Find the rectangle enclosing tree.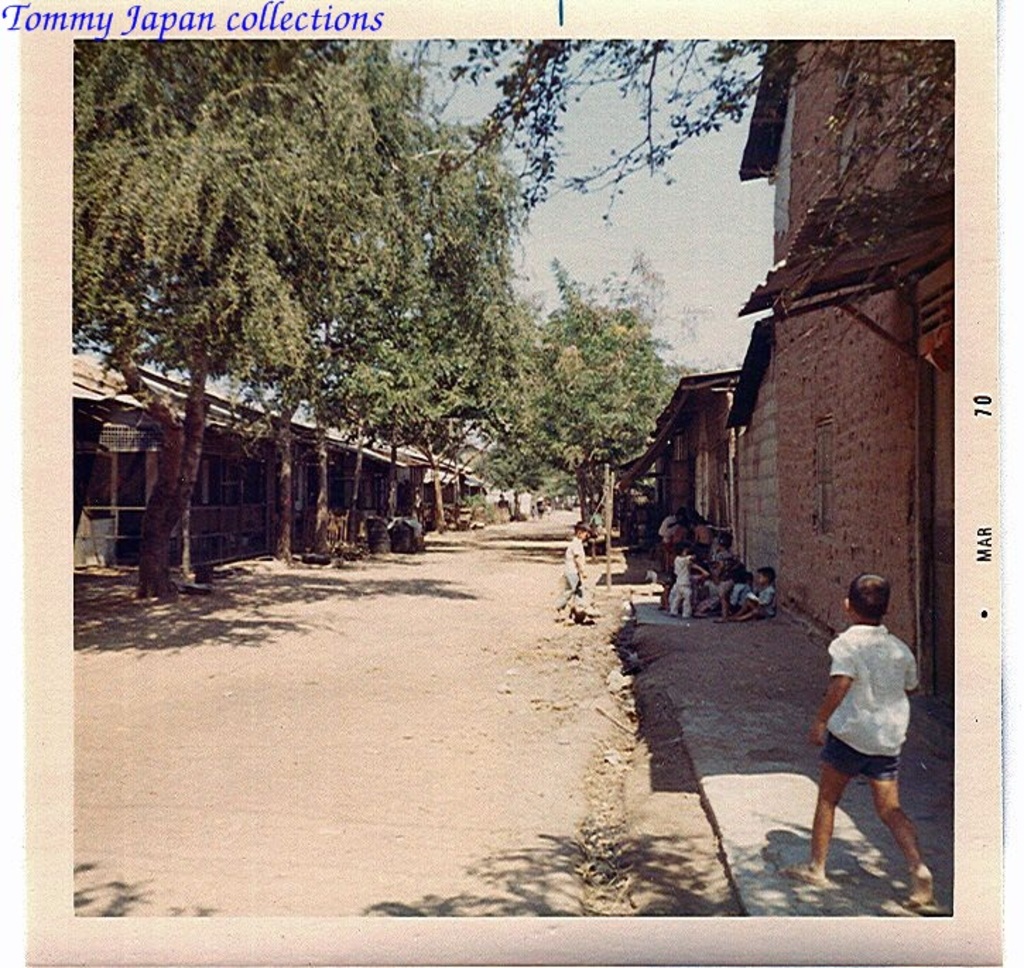
366 40 956 285.
